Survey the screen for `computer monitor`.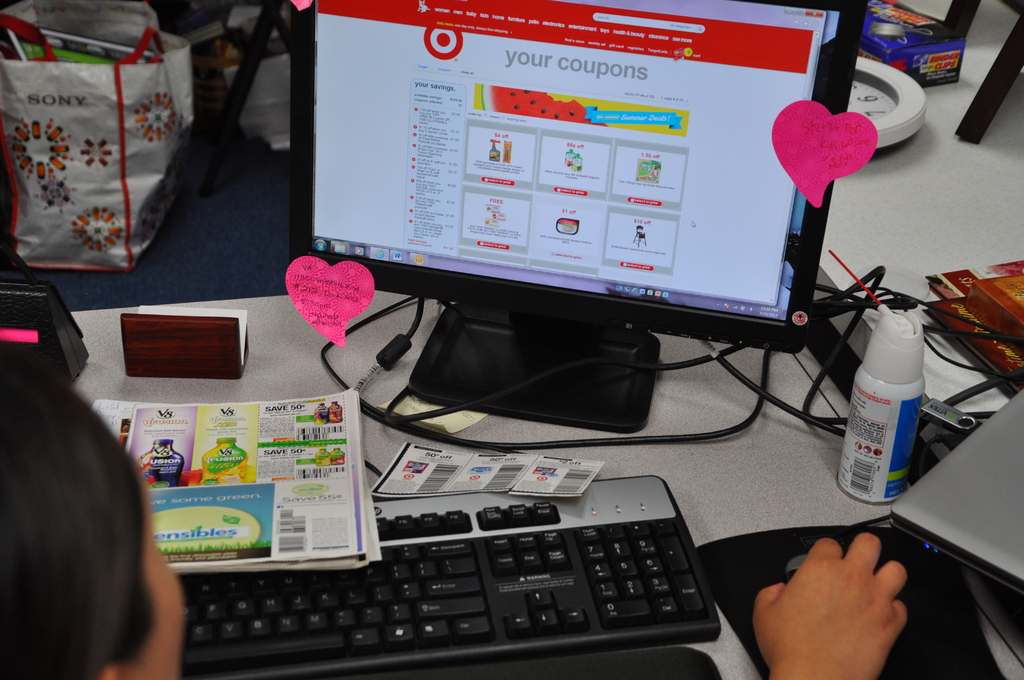
Survey found: bbox(298, 34, 880, 393).
